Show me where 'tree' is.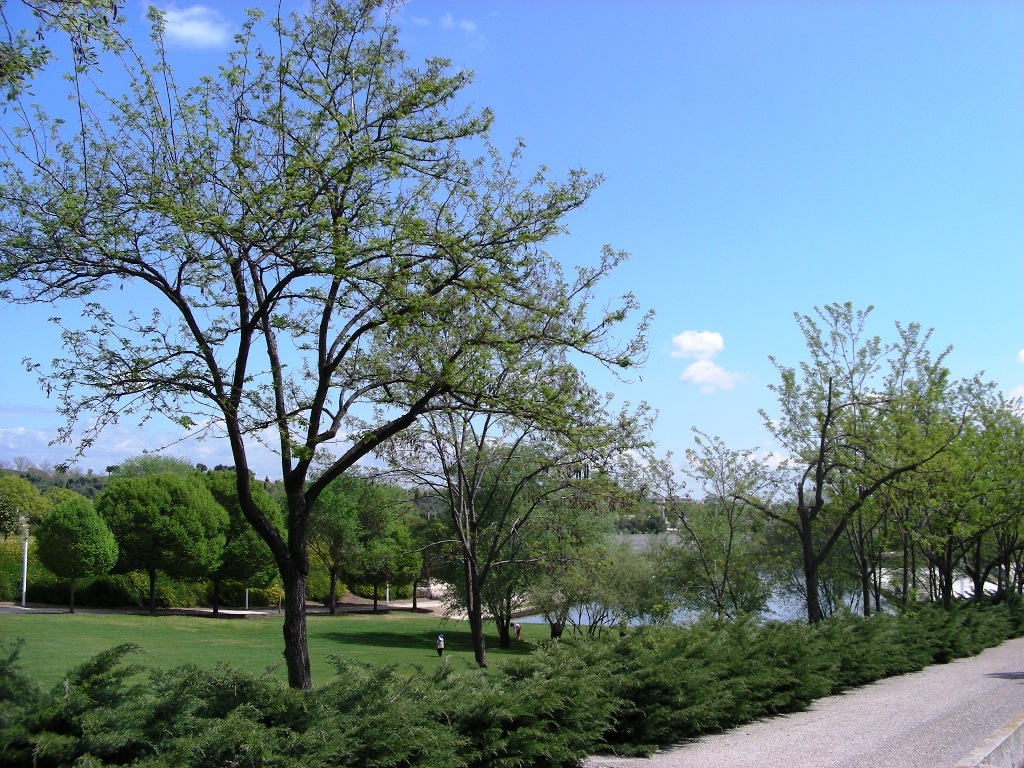
'tree' is at {"x1": 503, "y1": 462, "x2": 642, "y2": 647}.
